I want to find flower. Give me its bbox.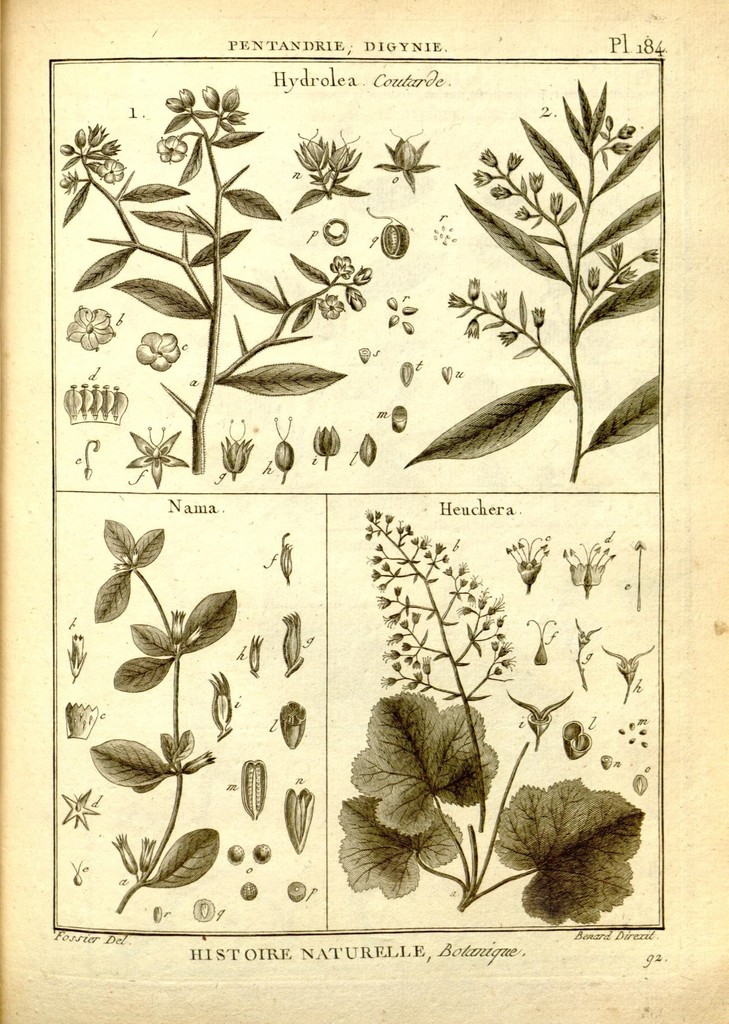
124, 422, 192, 492.
